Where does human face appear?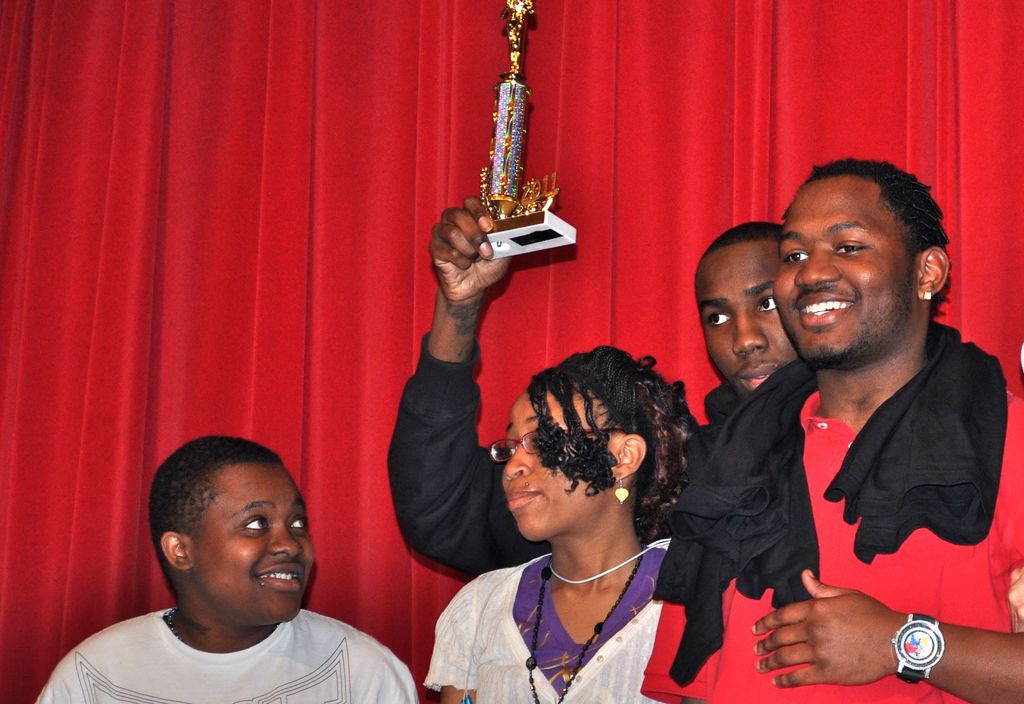
Appears at (505,394,607,543).
